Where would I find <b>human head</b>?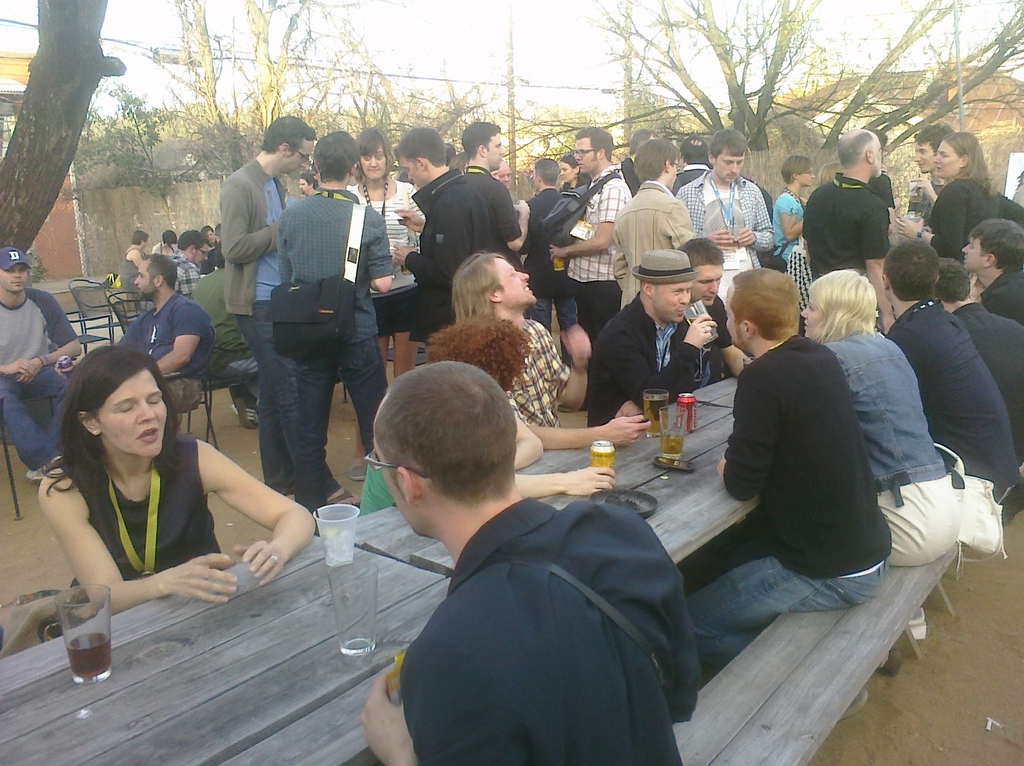
At box=[134, 254, 180, 301].
